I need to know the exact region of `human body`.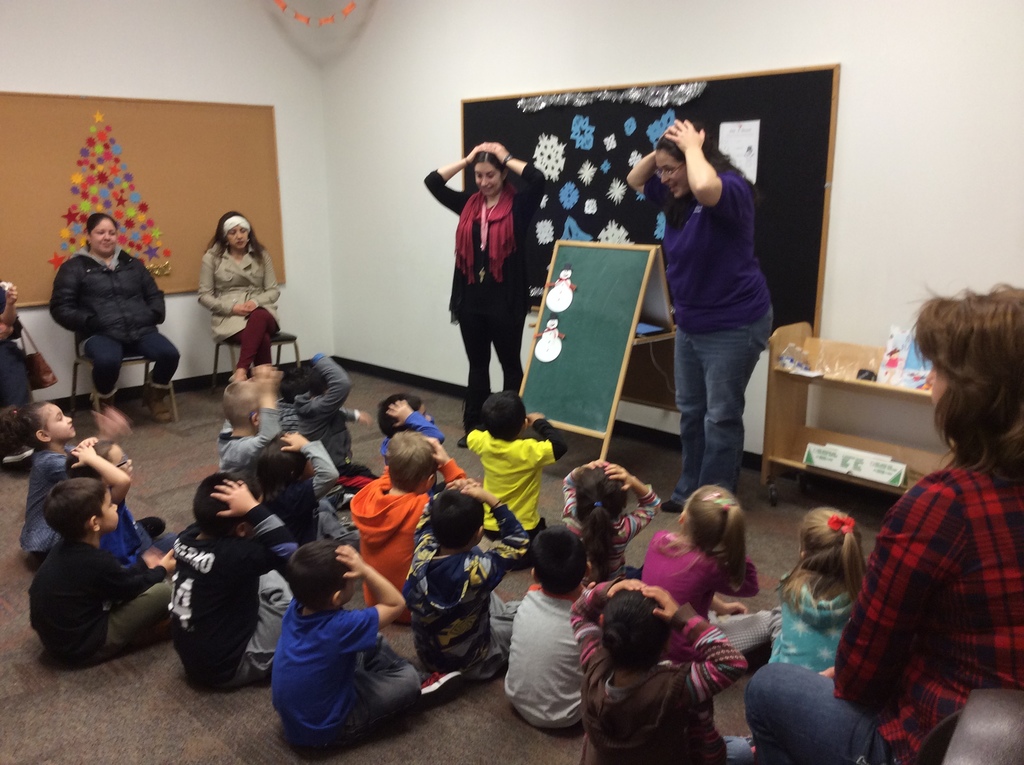
Region: pyautogui.locateOnScreen(8, 444, 68, 564).
